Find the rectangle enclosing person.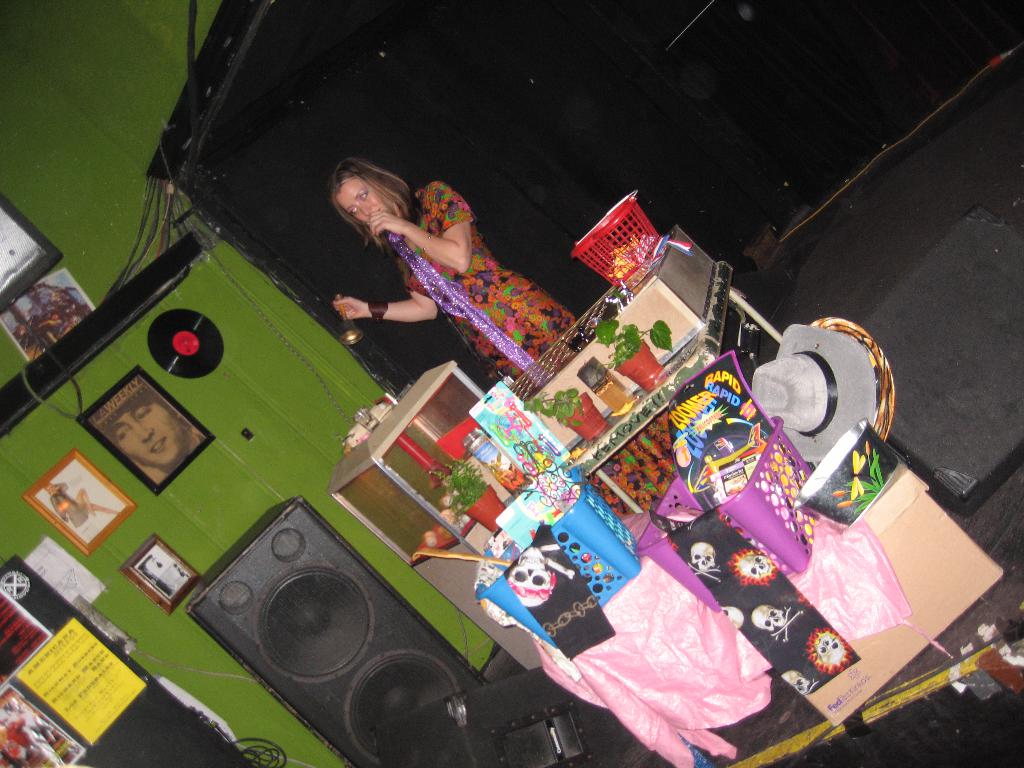
[322,162,585,390].
